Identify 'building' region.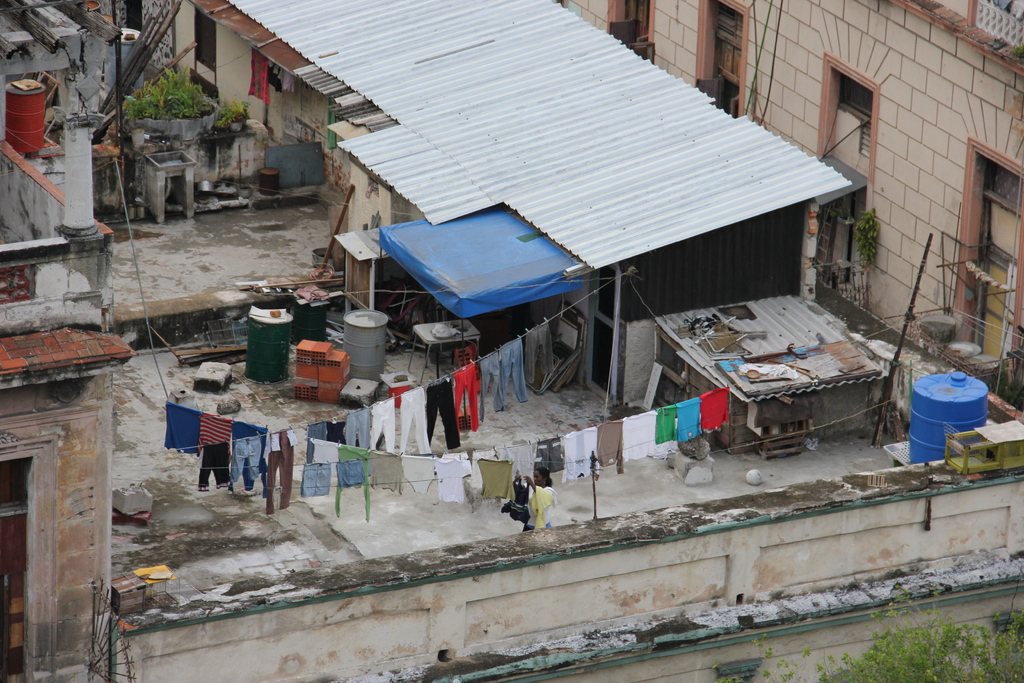
Region: detection(0, 0, 138, 682).
